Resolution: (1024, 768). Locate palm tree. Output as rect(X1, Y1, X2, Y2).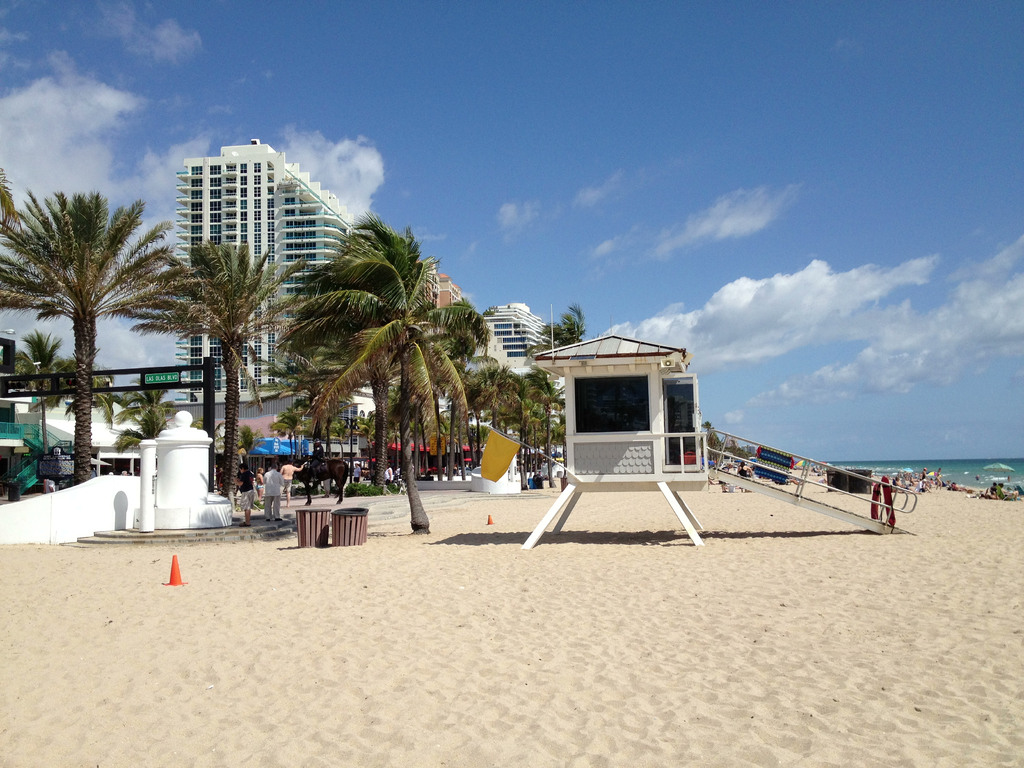
rect(97, 234, 294, 499).
